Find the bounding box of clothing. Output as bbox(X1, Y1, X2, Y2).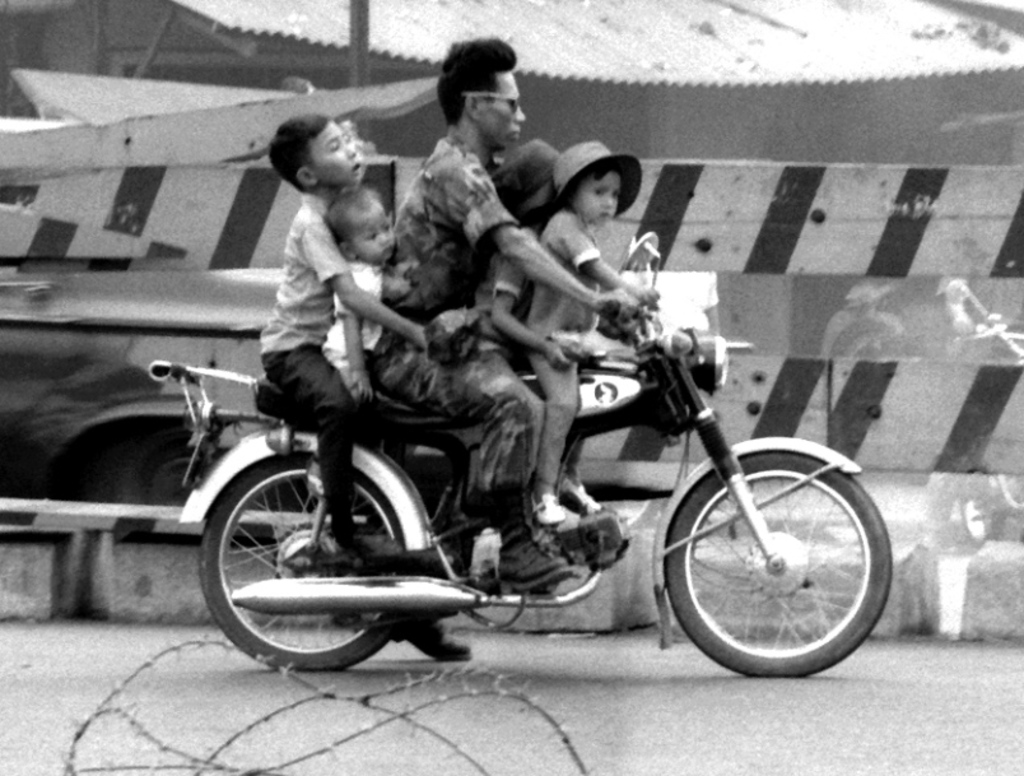
bbox(256, 191, 358, 540).
